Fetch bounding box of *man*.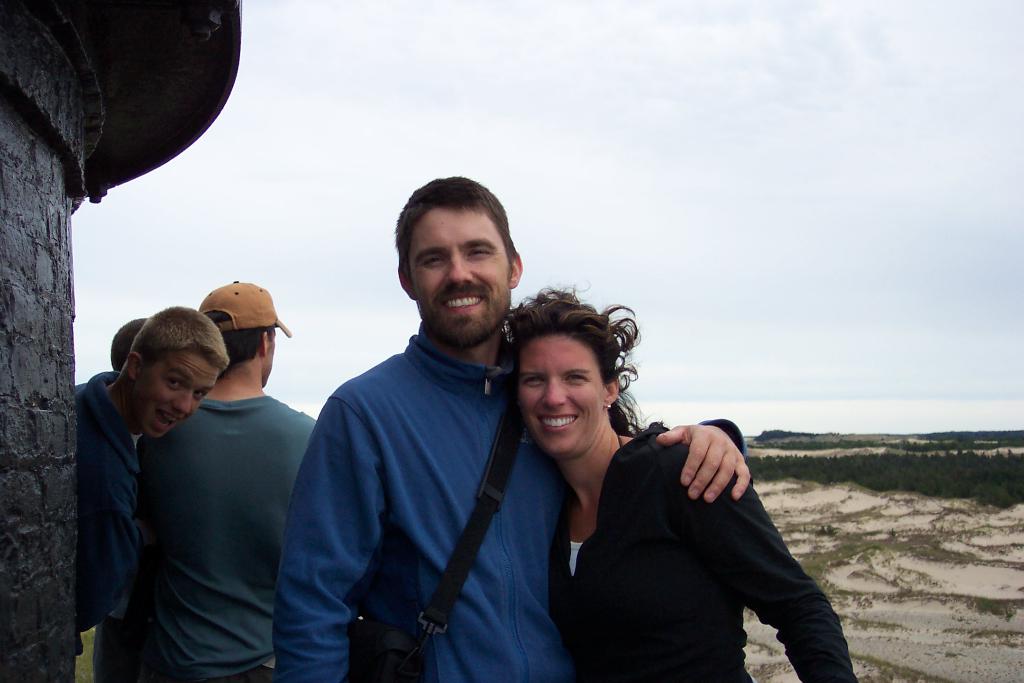
Bbox: <bbox>75, 304, 227, 657</bbox>.
